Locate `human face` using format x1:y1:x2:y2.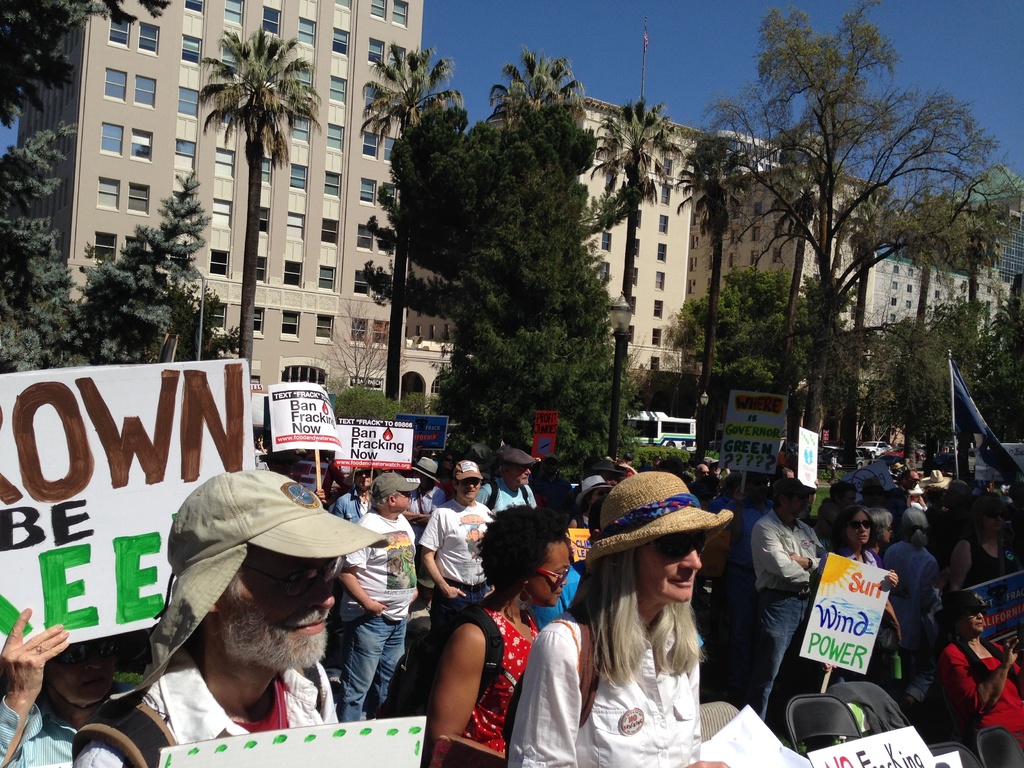
49:643:116:706.
